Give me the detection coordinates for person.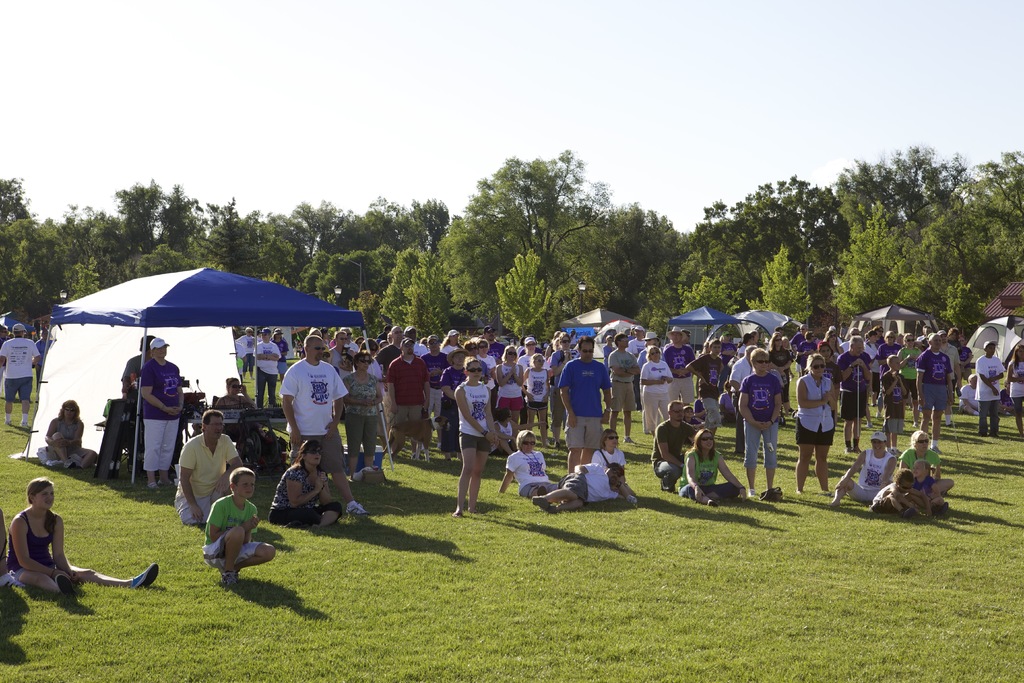
(792,355,837,495).
